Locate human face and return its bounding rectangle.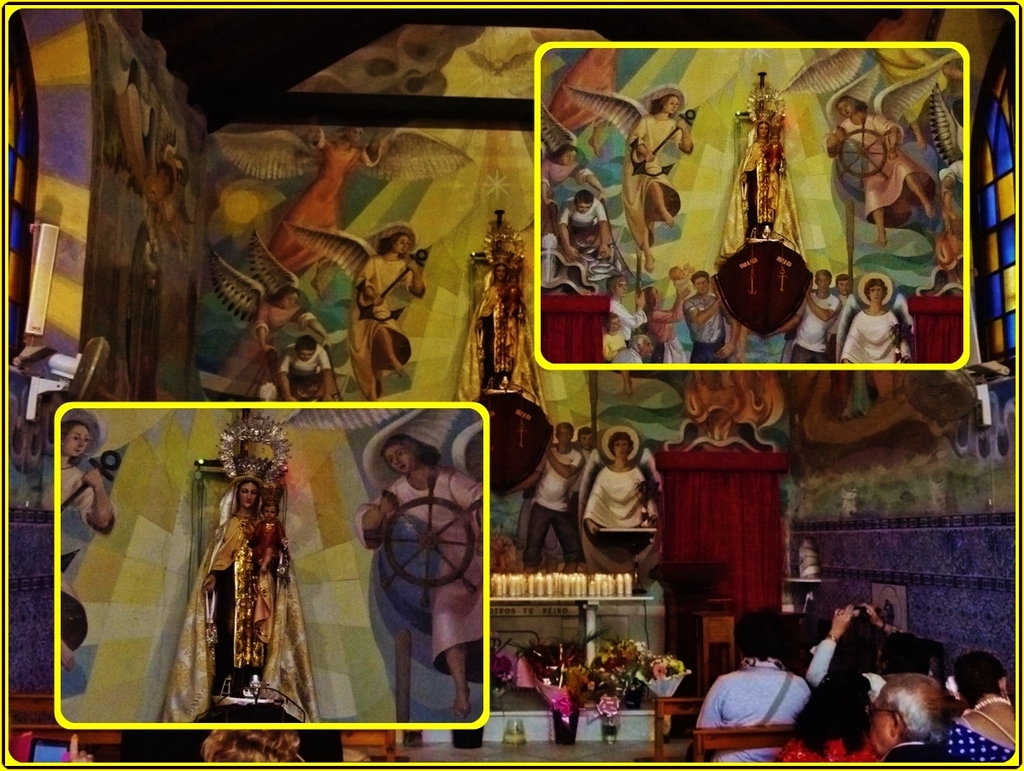
box=[619, 281, 626, 295].
